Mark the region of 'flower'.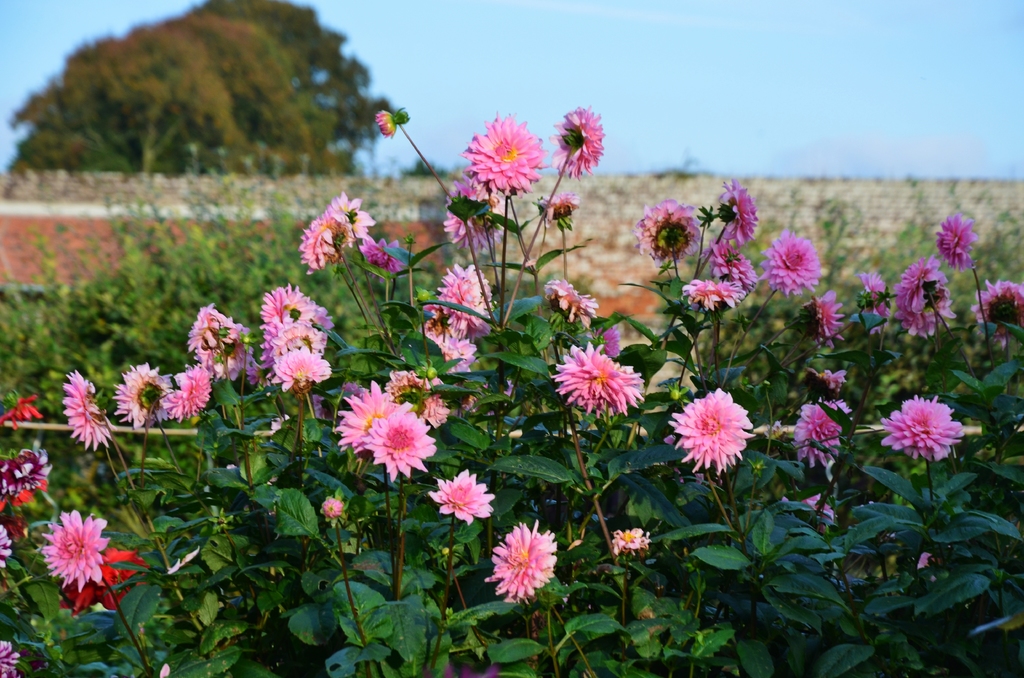
Region: <region>444, 181, 504, 253</region>.
